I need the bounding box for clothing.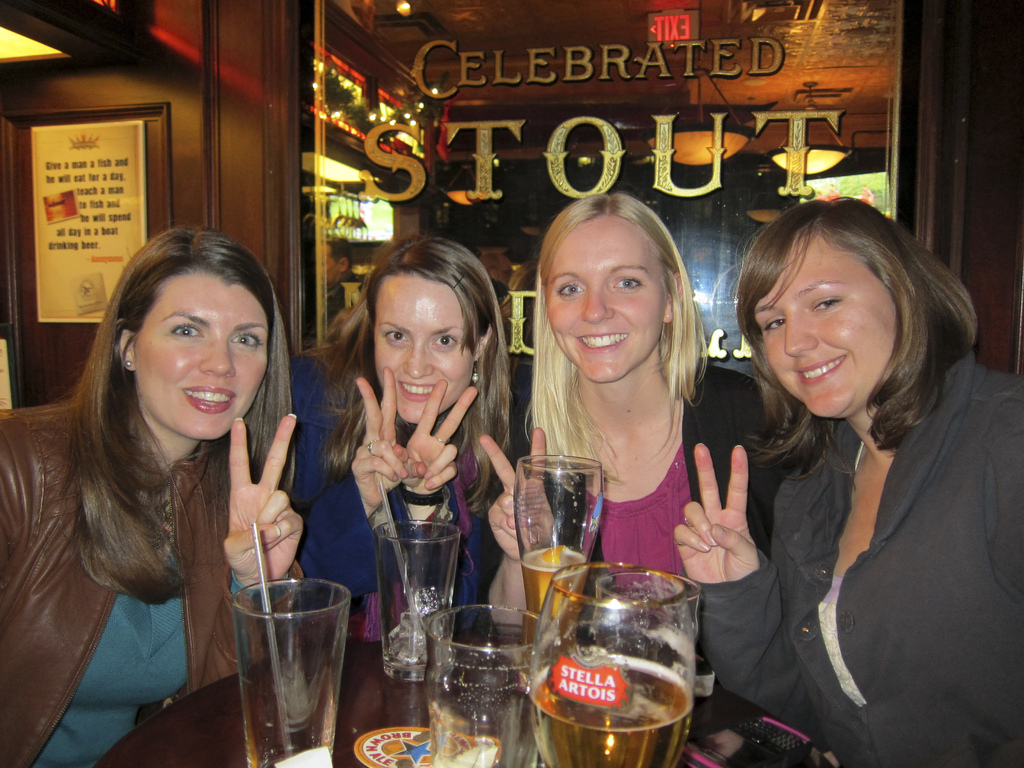
Here it is: bbox=(477, 369, 796, 680).
